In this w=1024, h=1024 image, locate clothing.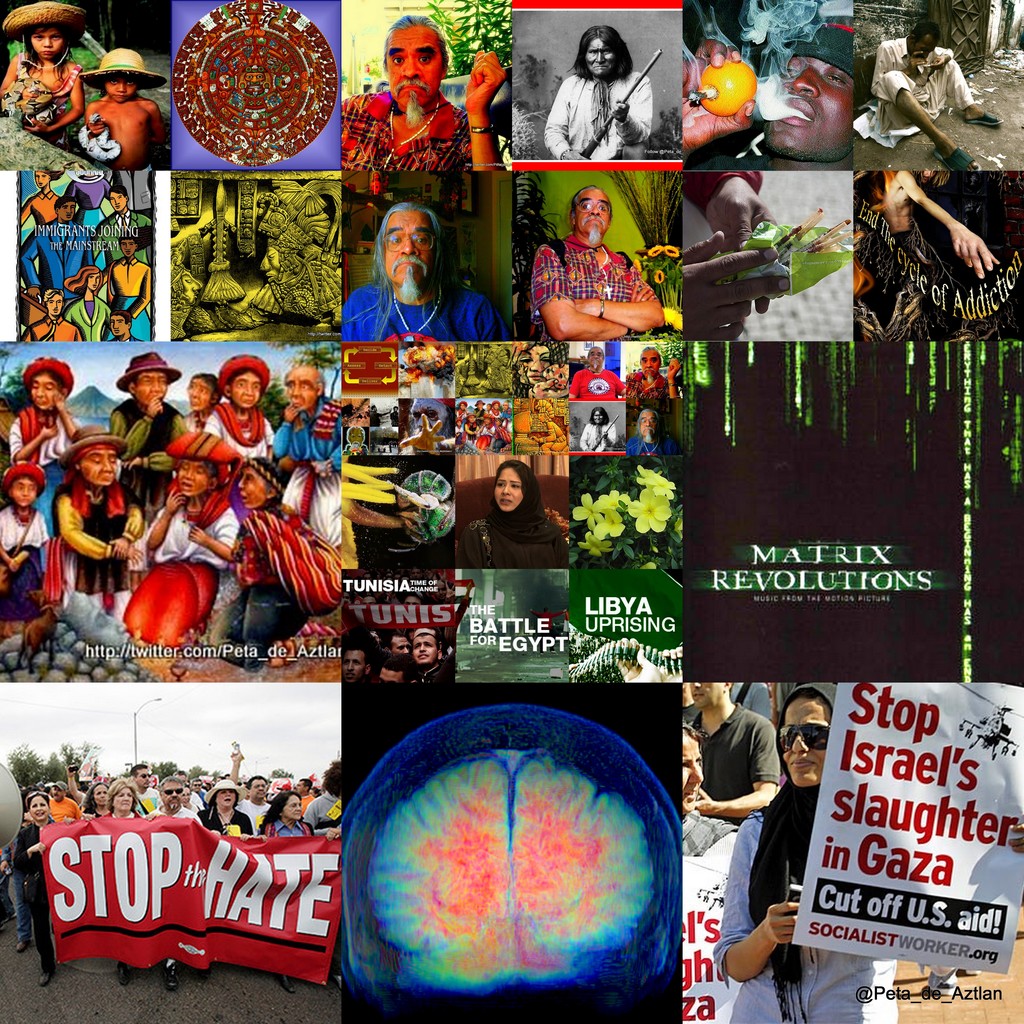
Bounding box: {"x1": 340, "y1": 279, "x2": 514, "y2": 339}.
